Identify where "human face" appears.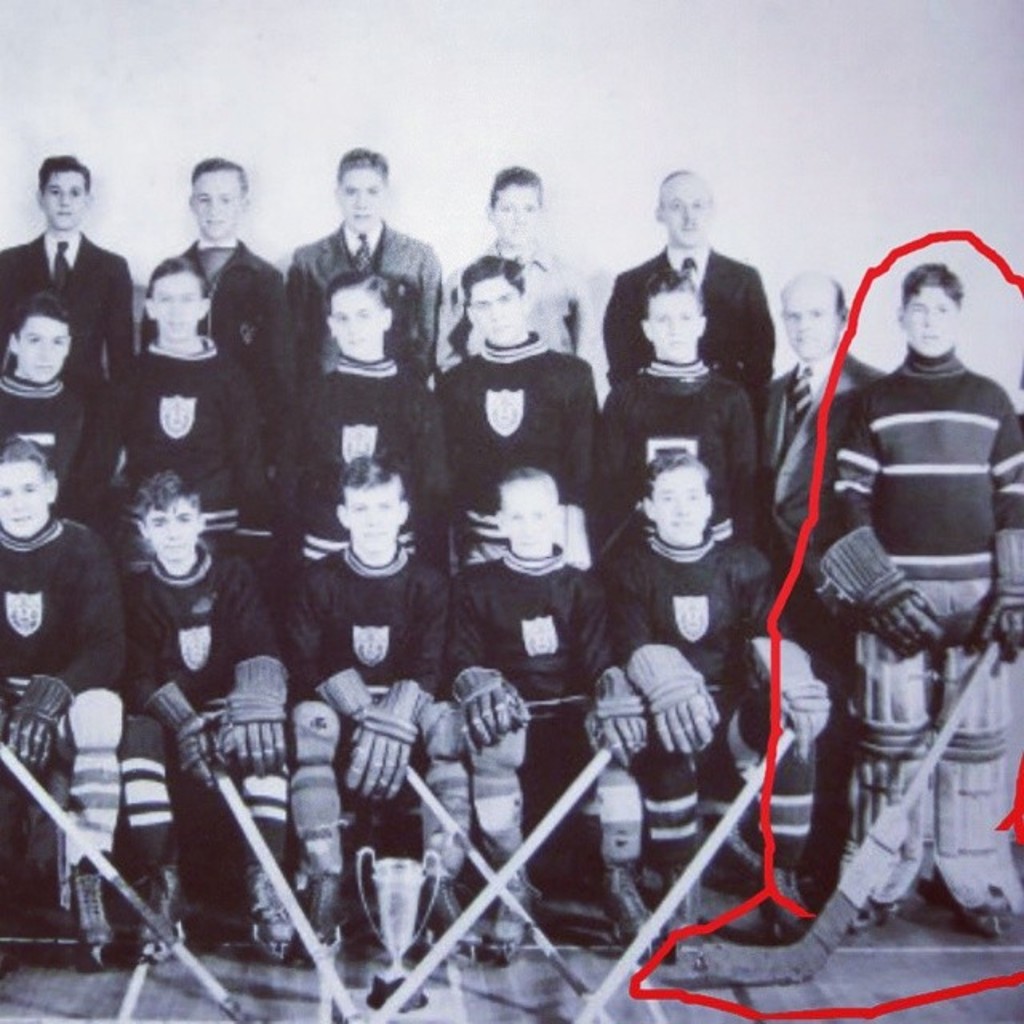
Appears at 344,171,381,230.
